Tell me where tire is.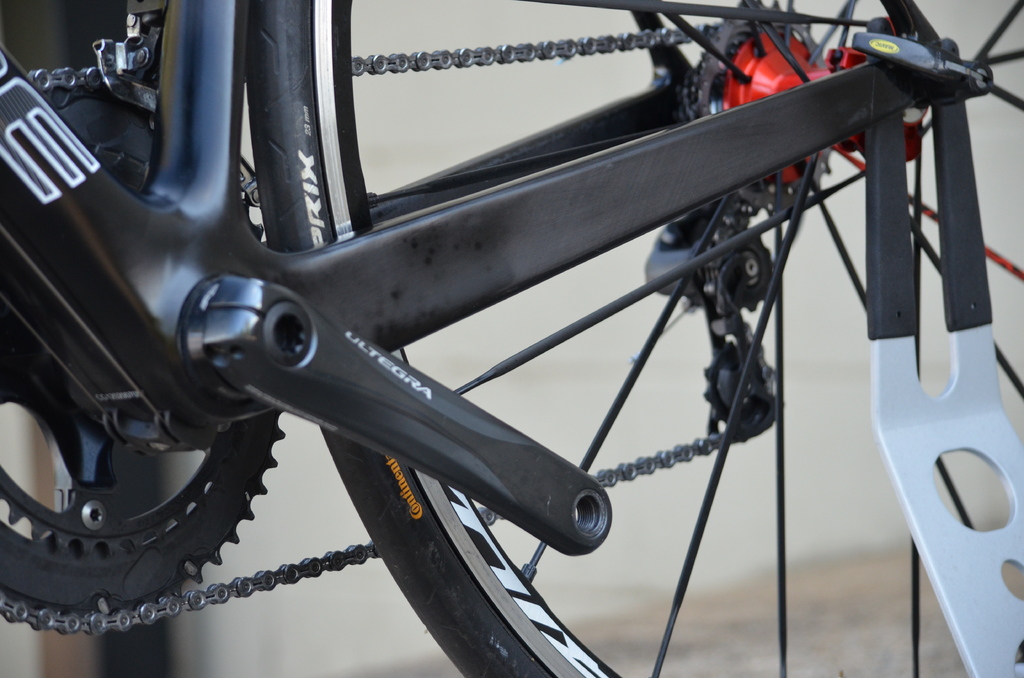
tire is at (246,0,1023,677).
